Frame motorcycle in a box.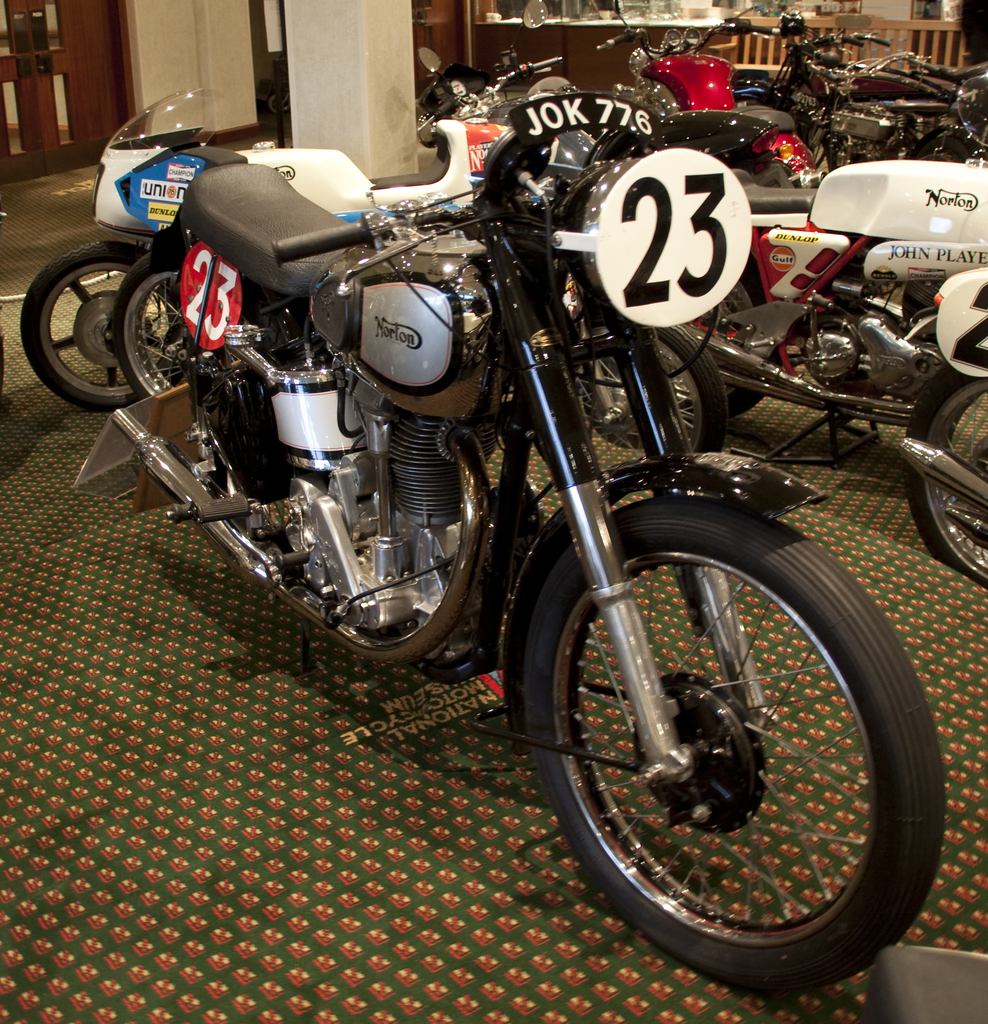
box=[904, 266, 987, 589].
